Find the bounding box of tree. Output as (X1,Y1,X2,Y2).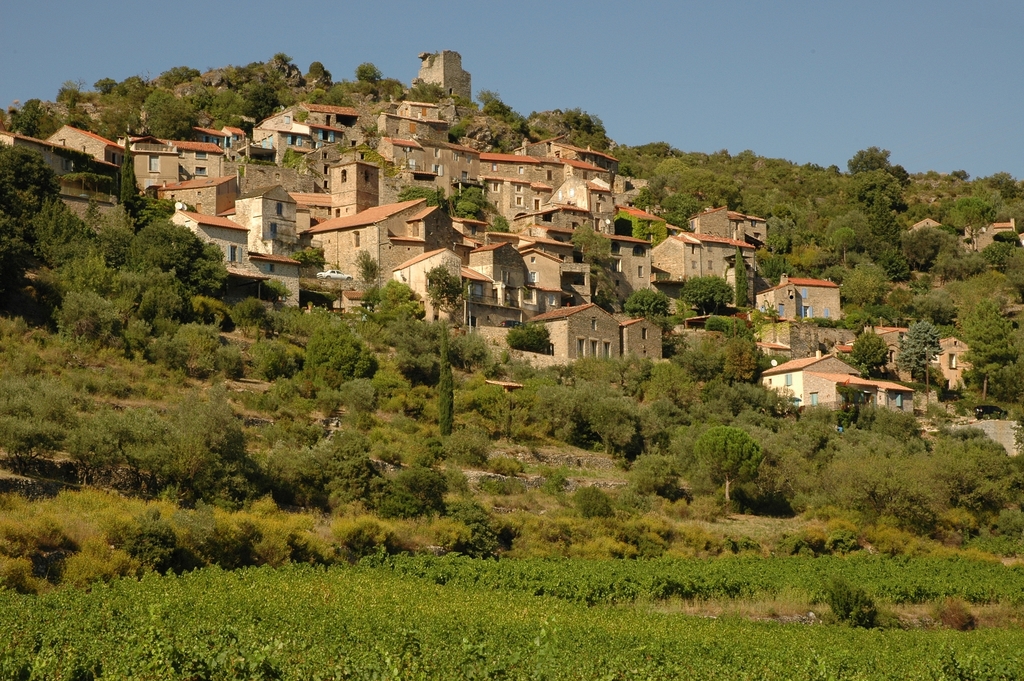
(653,158,685,189).
